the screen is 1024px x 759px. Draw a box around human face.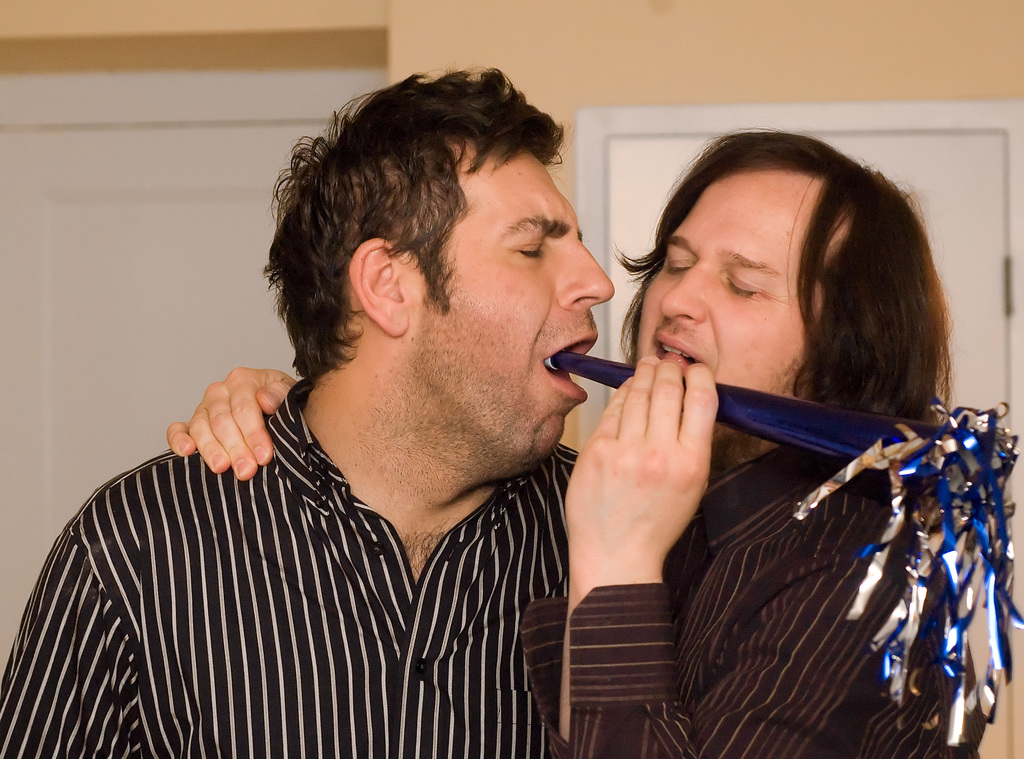
Rect(637, 167, 828, 435).
